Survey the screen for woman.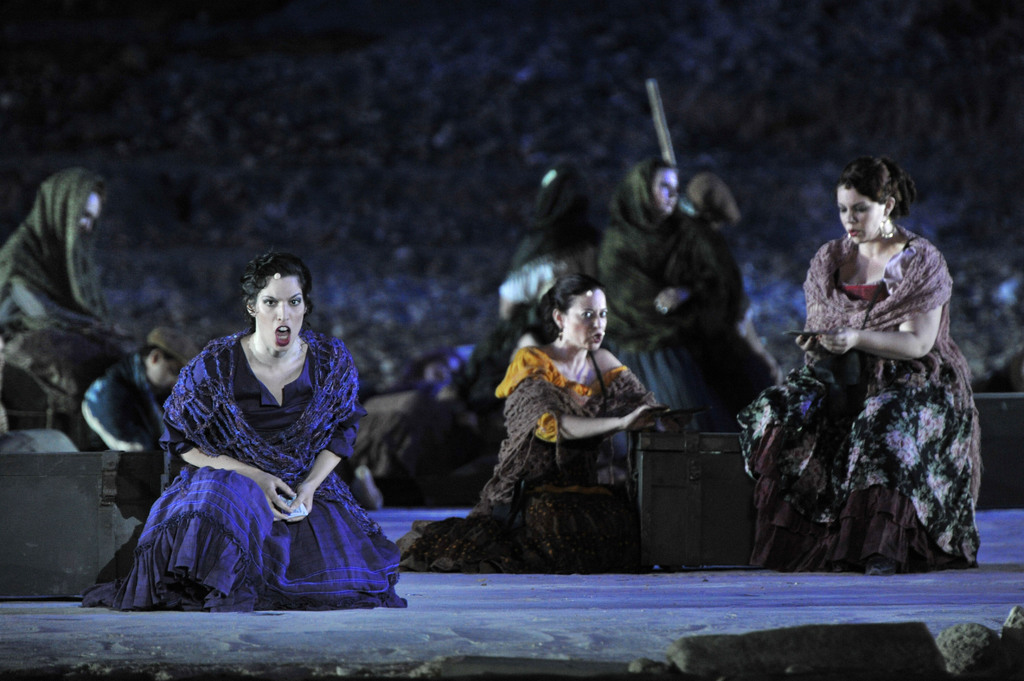
Survey found: 398 271 664 571.
